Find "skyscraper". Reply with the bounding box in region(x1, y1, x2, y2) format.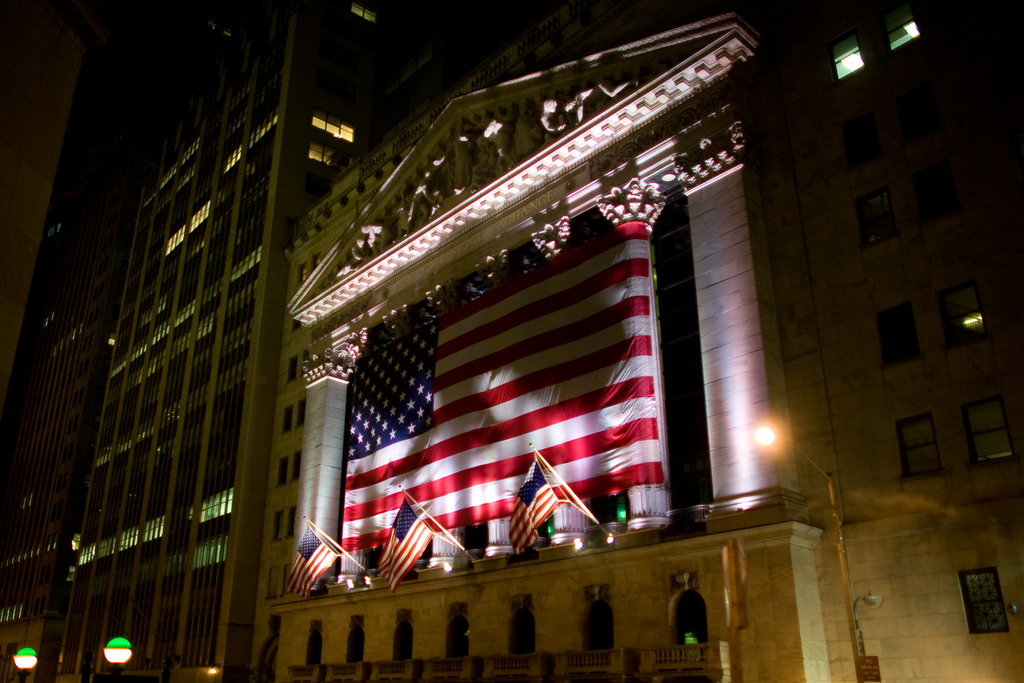
region(1, 0, 442, 682).
